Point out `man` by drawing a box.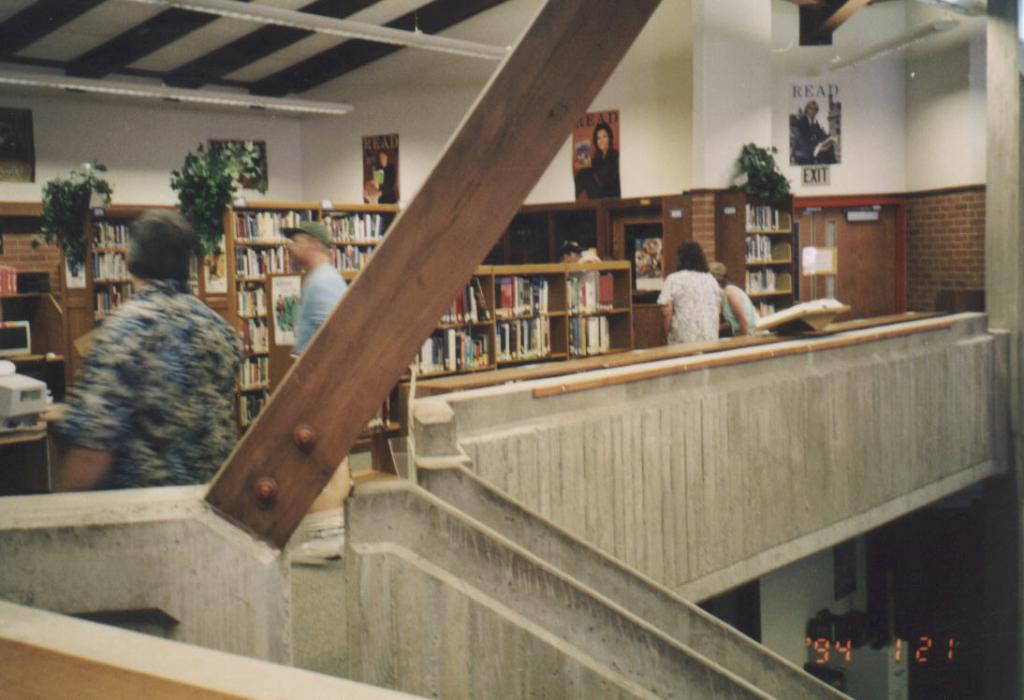
{"left": 274, "top": 220, "right": 355, "bottom": 559}.
